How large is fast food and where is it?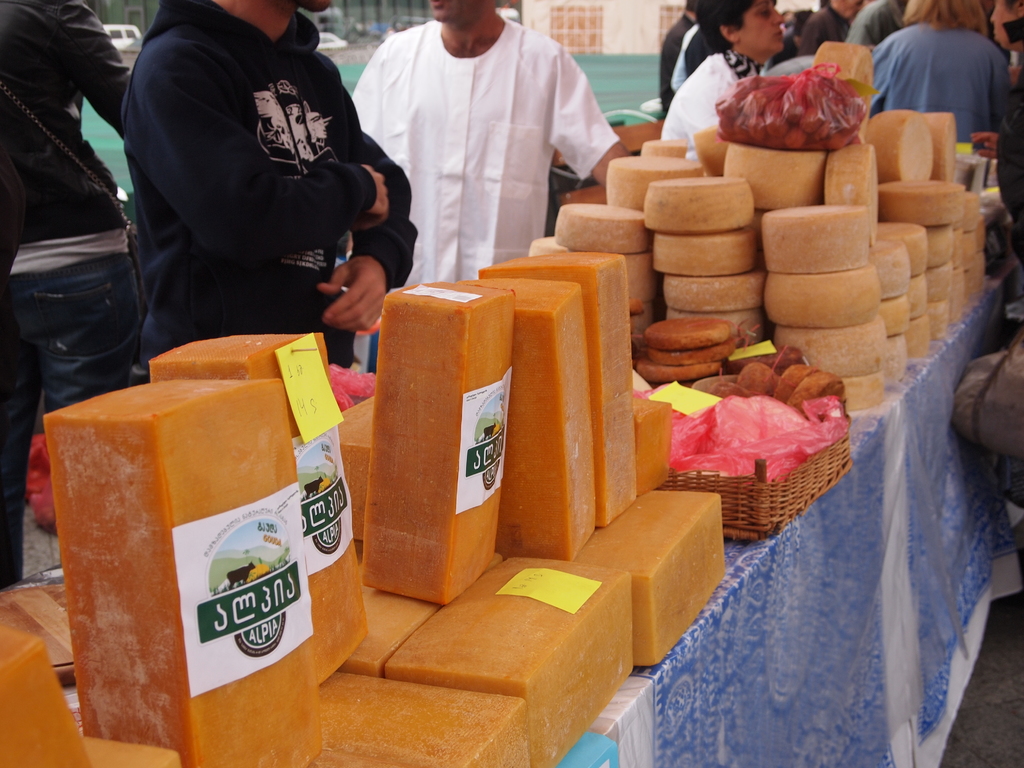
Bounding box: bbox=[552, 201, 652, 259].
